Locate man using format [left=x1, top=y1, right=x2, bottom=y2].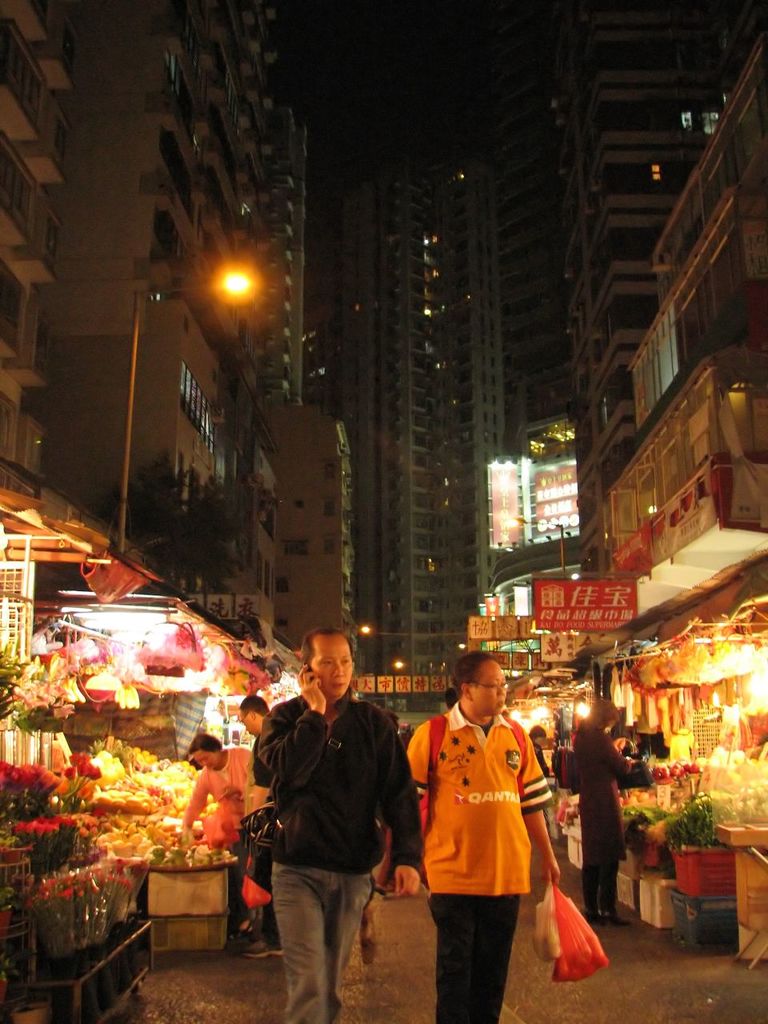
[left=231, top=694, right=273, bottom=744].
